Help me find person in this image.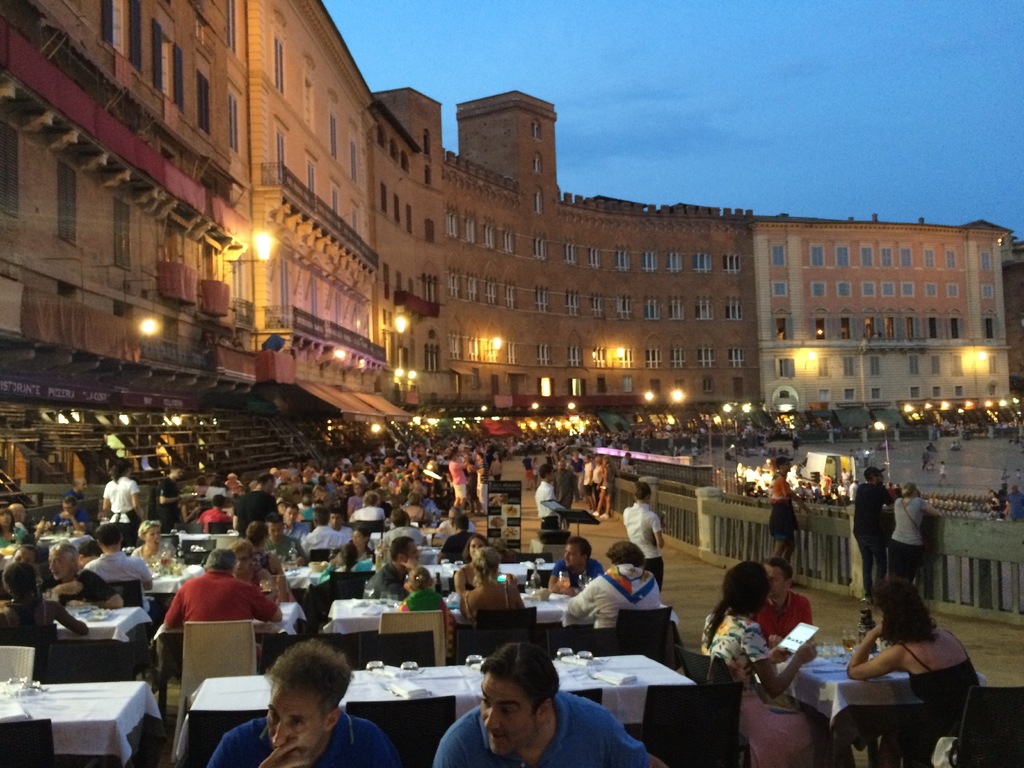
Found it: Rect(0, 553, 92, 653).
